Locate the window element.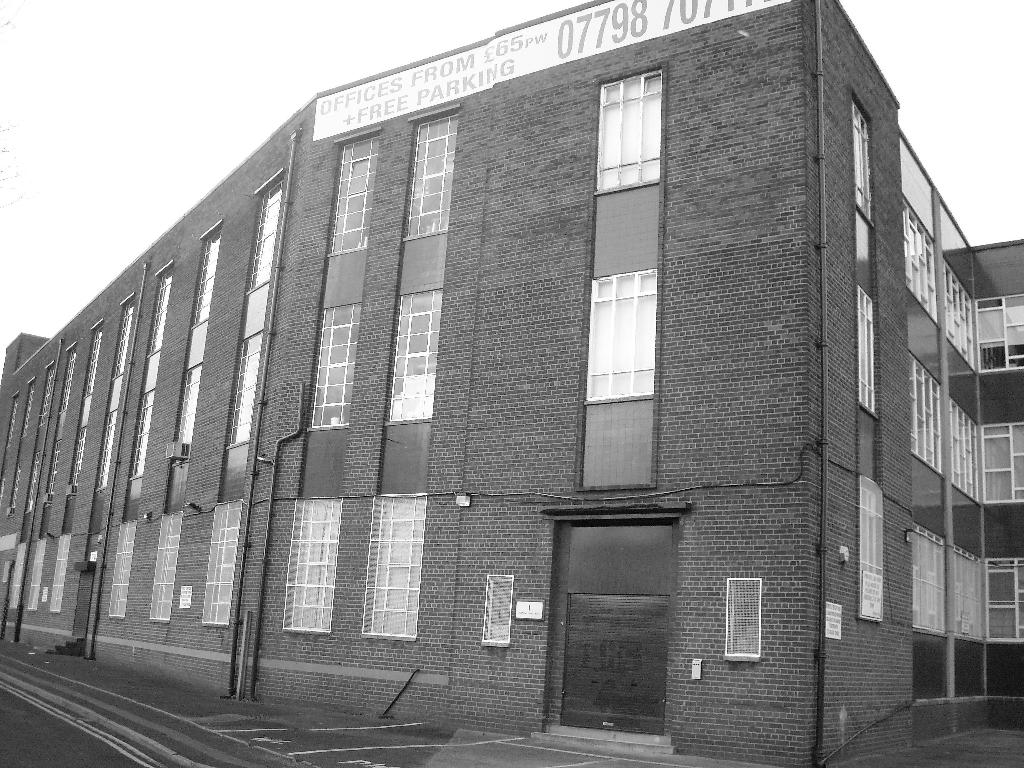
Element bbox: box(849, 477, 888, 614).
